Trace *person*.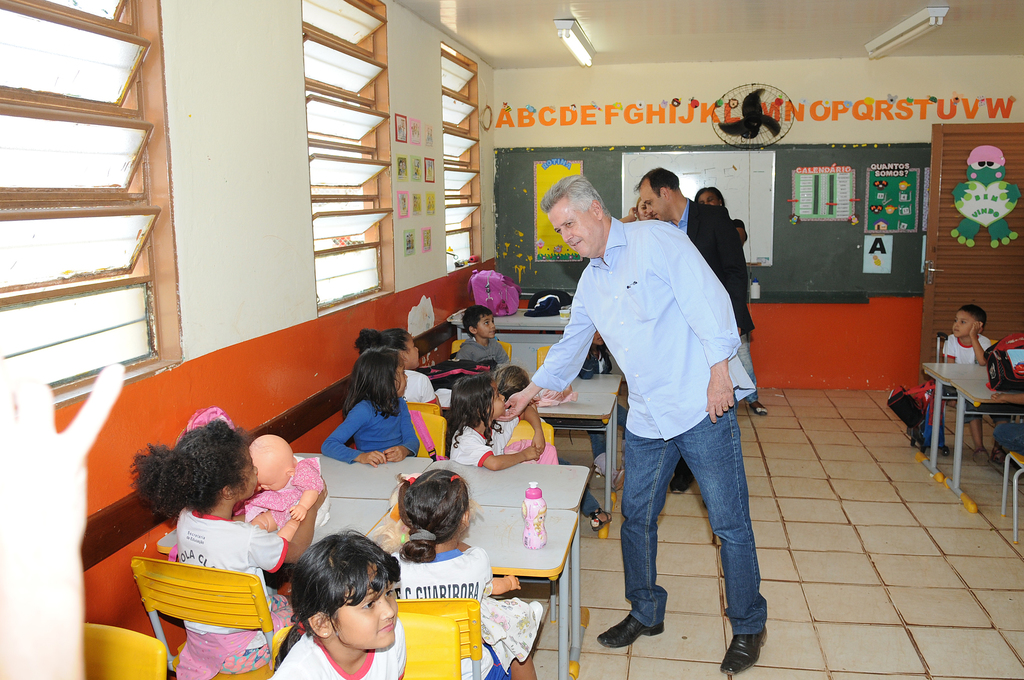
Traced to [x1=356, y1=349, x2=415, y2=679].
